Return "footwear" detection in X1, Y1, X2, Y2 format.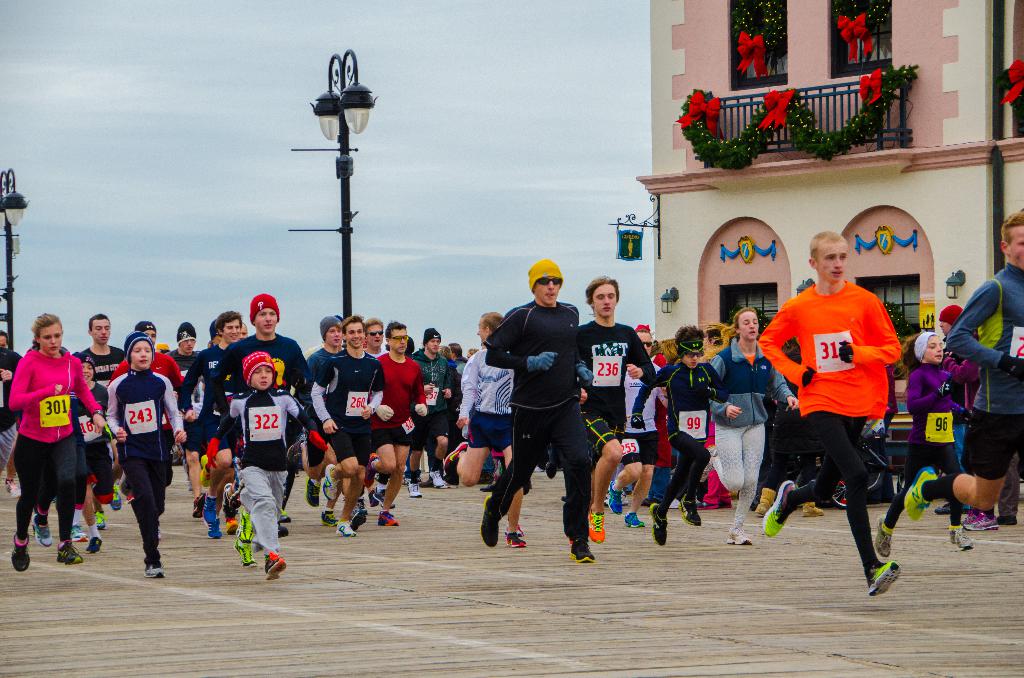
873, 513, 894, 554.
